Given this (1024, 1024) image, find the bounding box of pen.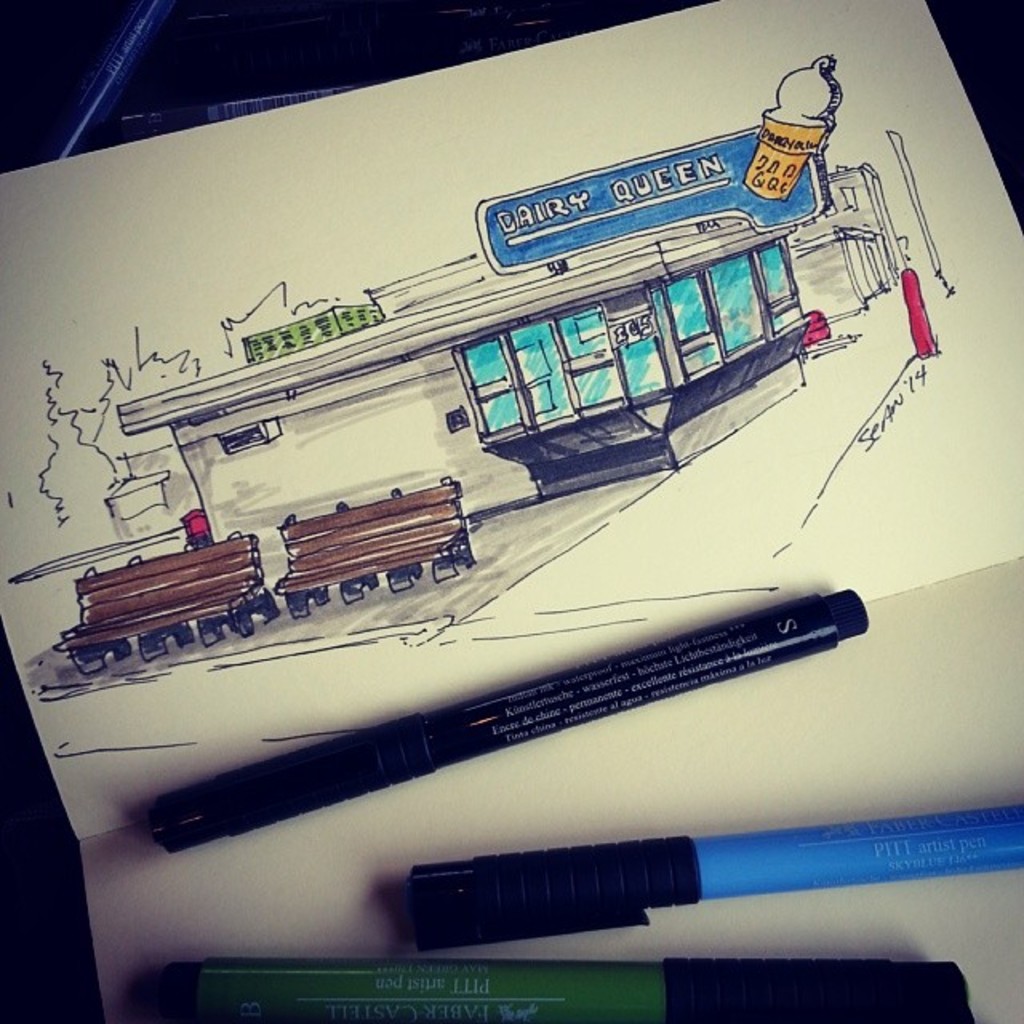
<bbox>150, 941, 968, 1022</bbox>.
